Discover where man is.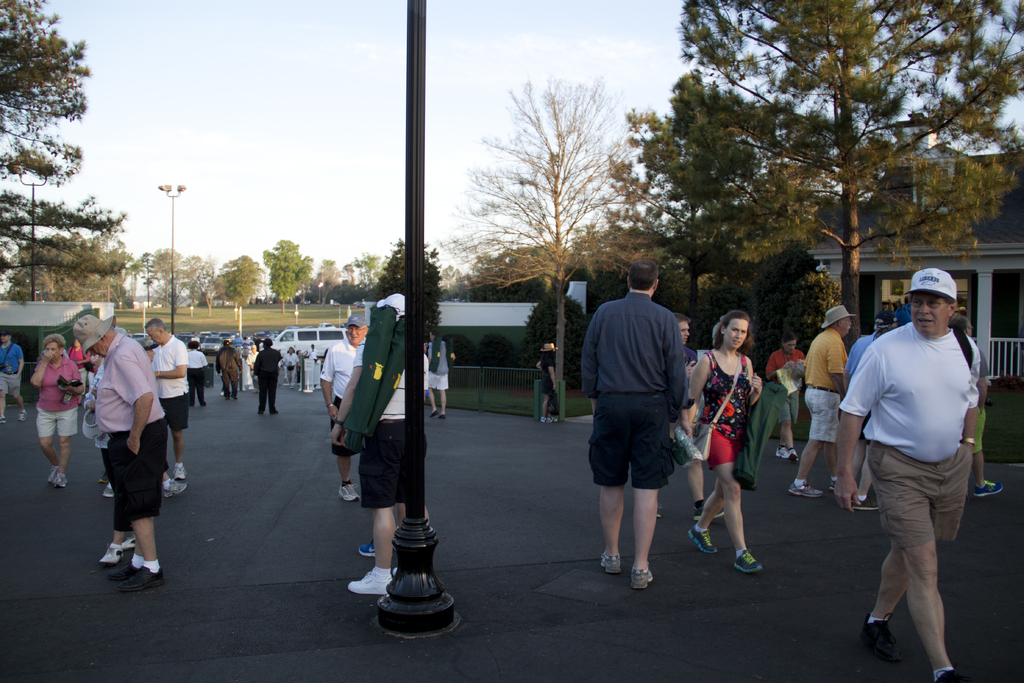
Discovered at (790, 306, 851, 500).
